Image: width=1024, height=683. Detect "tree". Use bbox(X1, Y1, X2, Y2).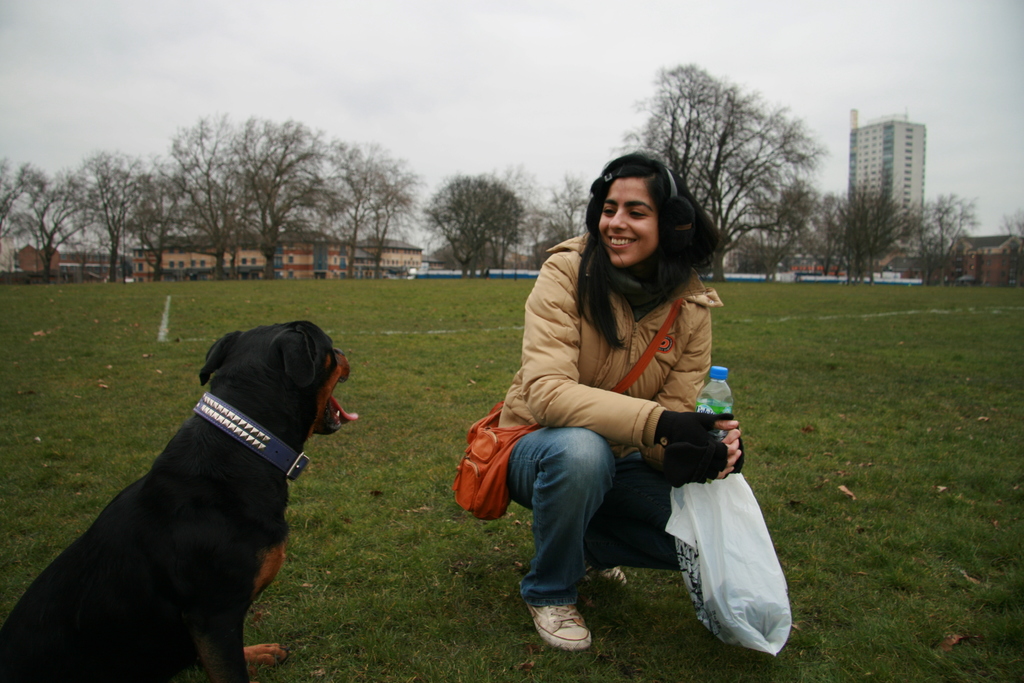
bbox(426, 168, 524, 278).
